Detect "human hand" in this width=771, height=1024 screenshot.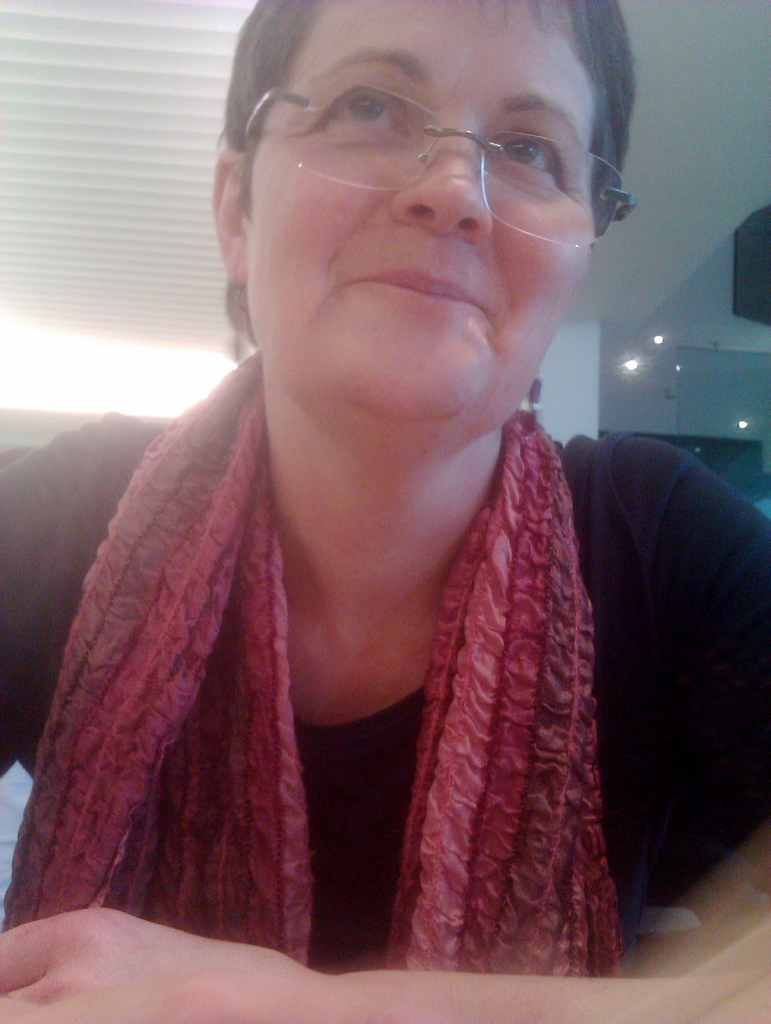
Detection: rect(0, 891, 337, 1023).
